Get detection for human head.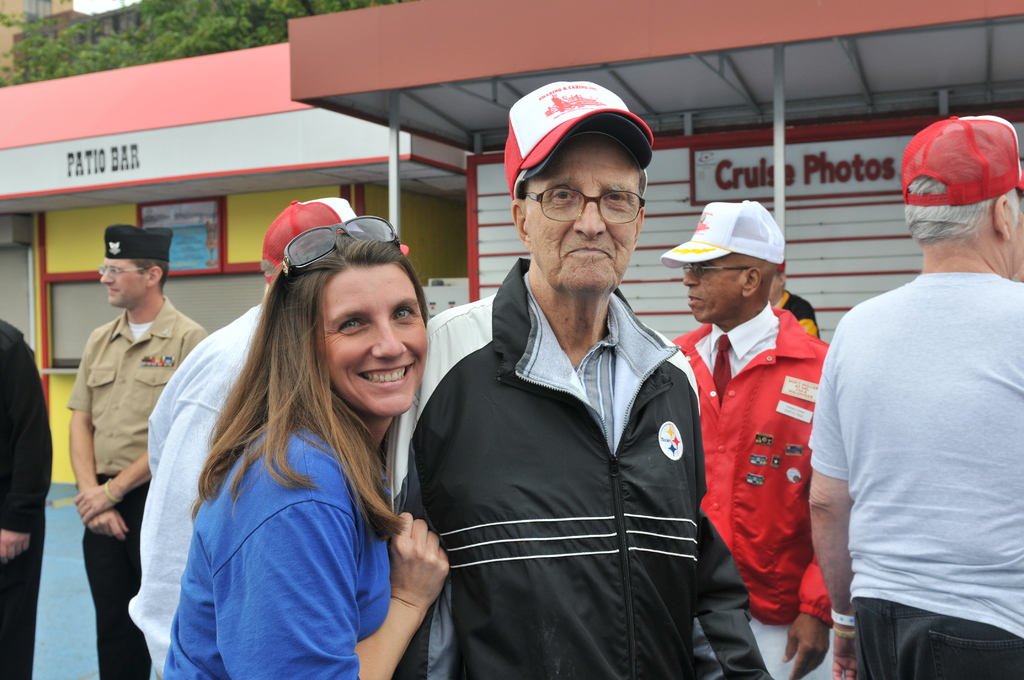
Detection: {"x1": 509, "y1": 101, "x2": 648, "y2": 295}.
